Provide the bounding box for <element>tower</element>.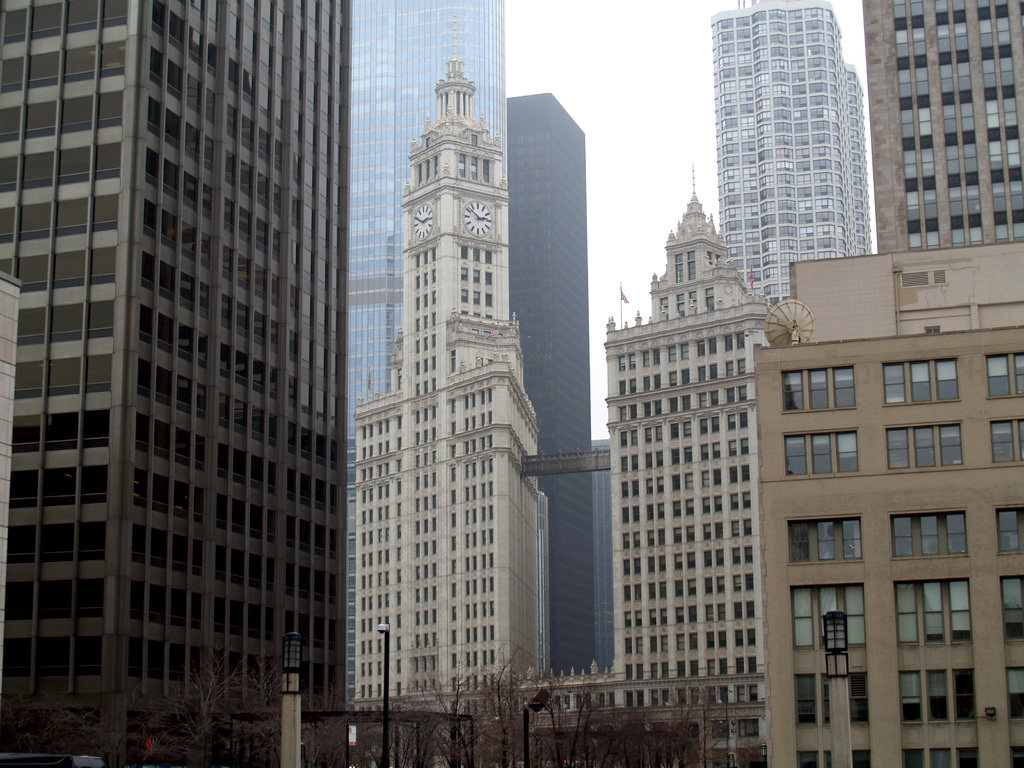
box(506, 90, 617, 685).
